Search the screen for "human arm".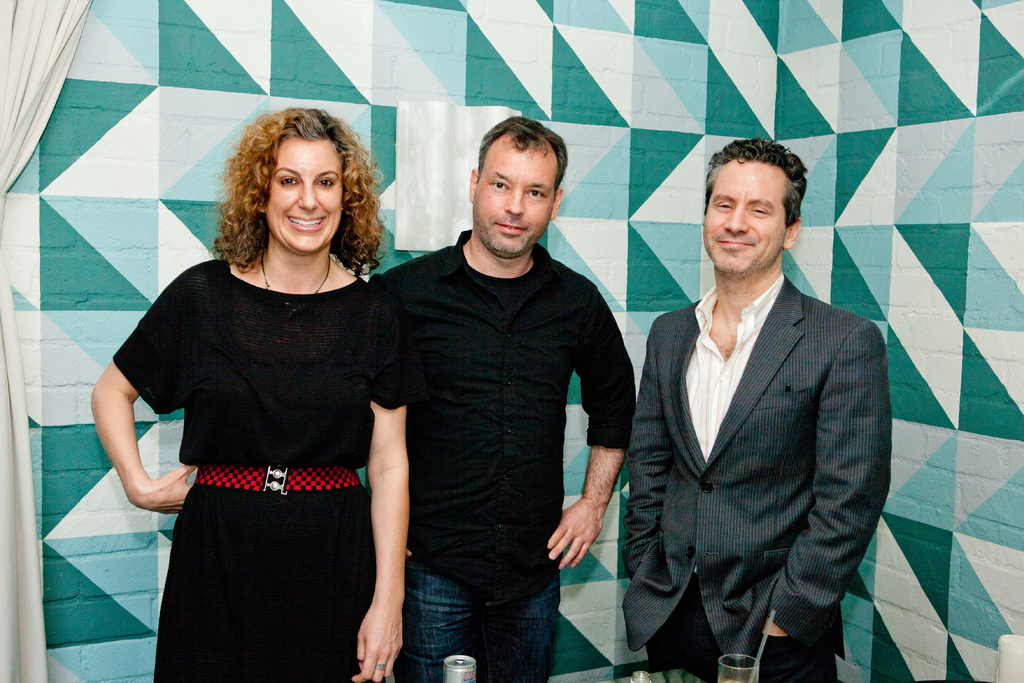
Found at x1=84, y1=261, x2=221, y2=519.
